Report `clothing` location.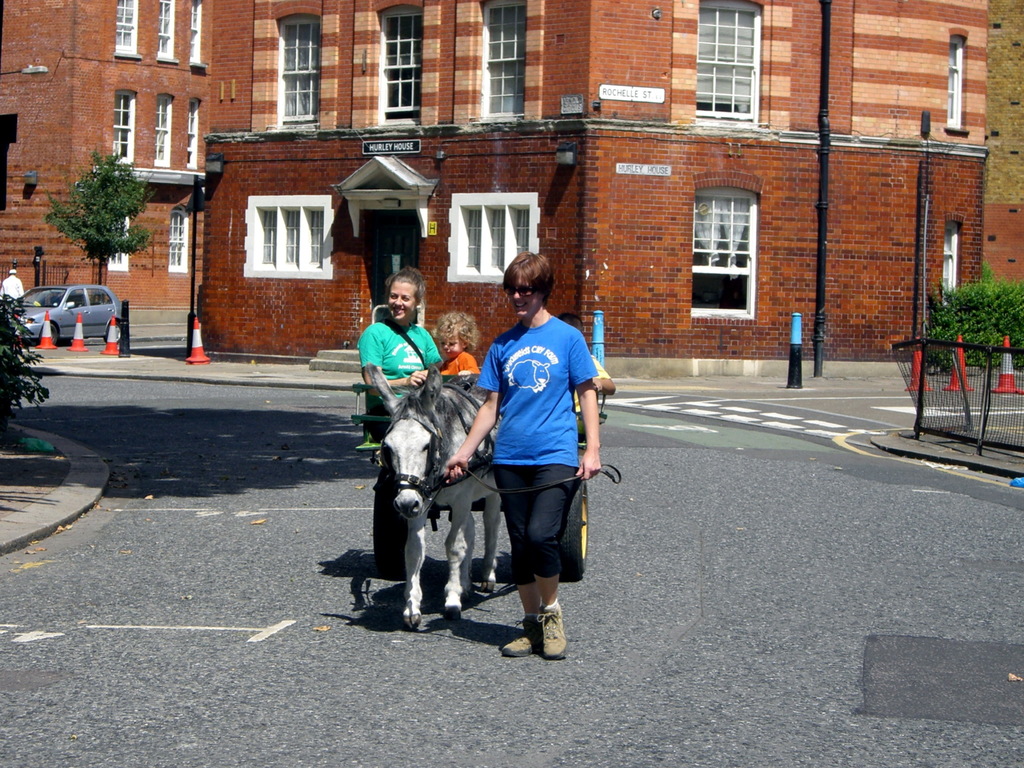
Report: l=358, t=312, r=436, b=399.
